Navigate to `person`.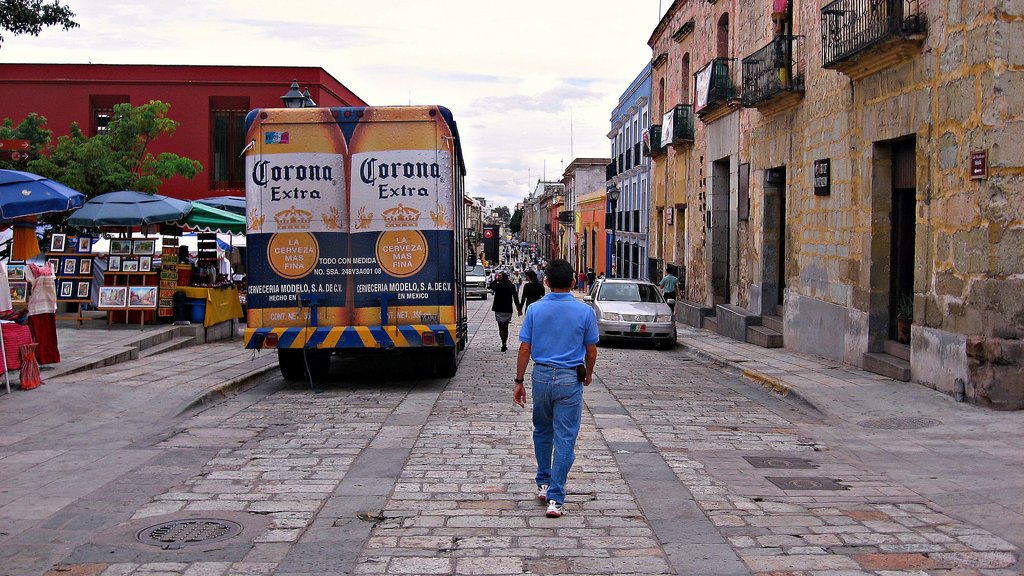
Navigation target: l=514, t=245, r=599, b=504.
